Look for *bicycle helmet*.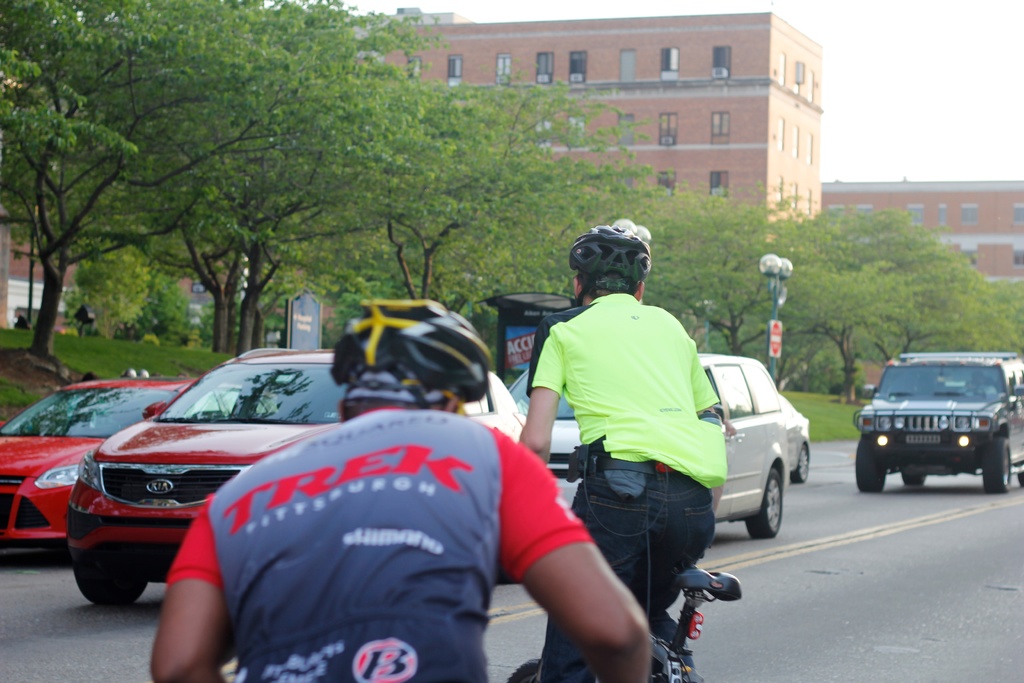
Found: l=332, t=300, r=496, b=406.
